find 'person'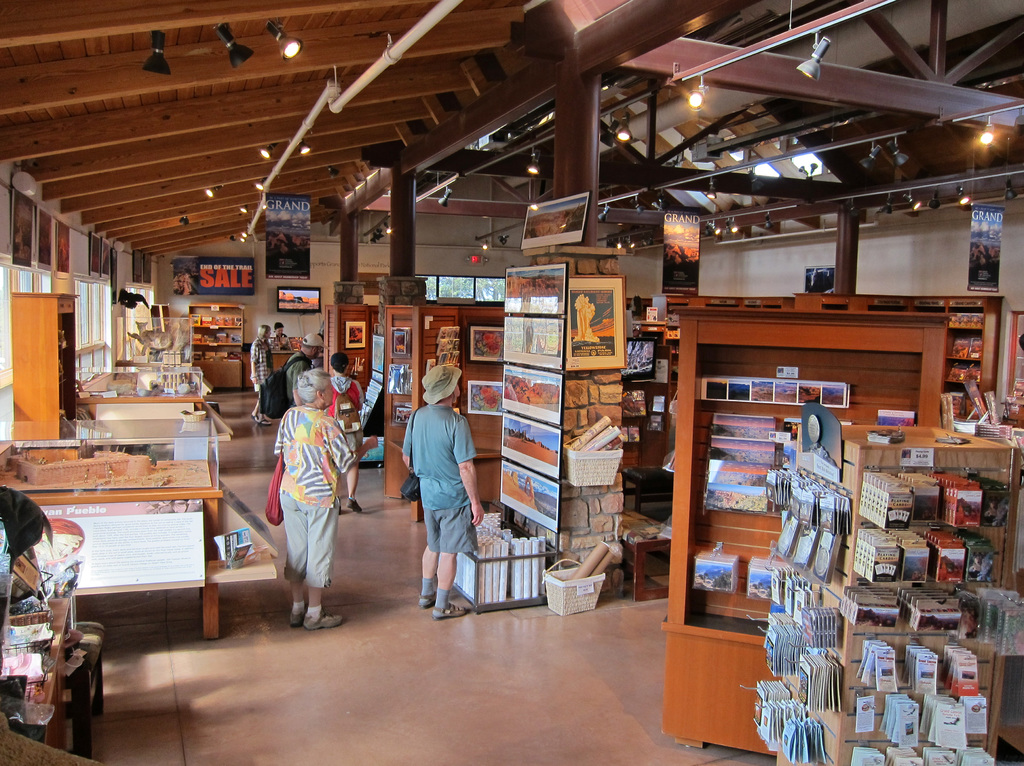
[x1=274, y1=319, x2=288, y2=350]
